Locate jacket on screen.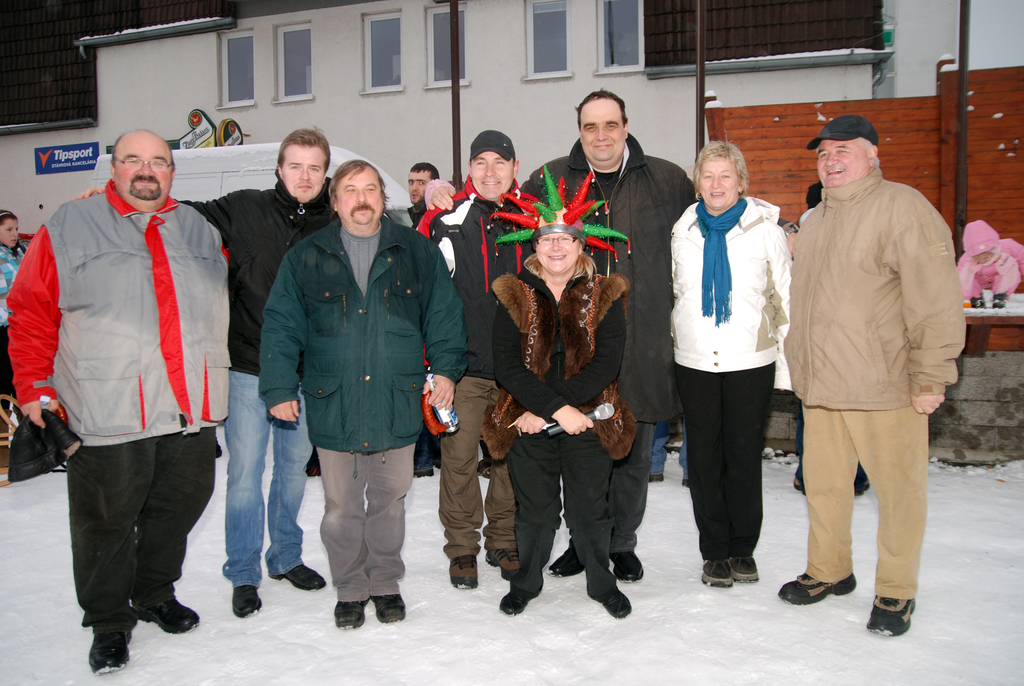
On screen at rect(521, 143, 702, 430).
